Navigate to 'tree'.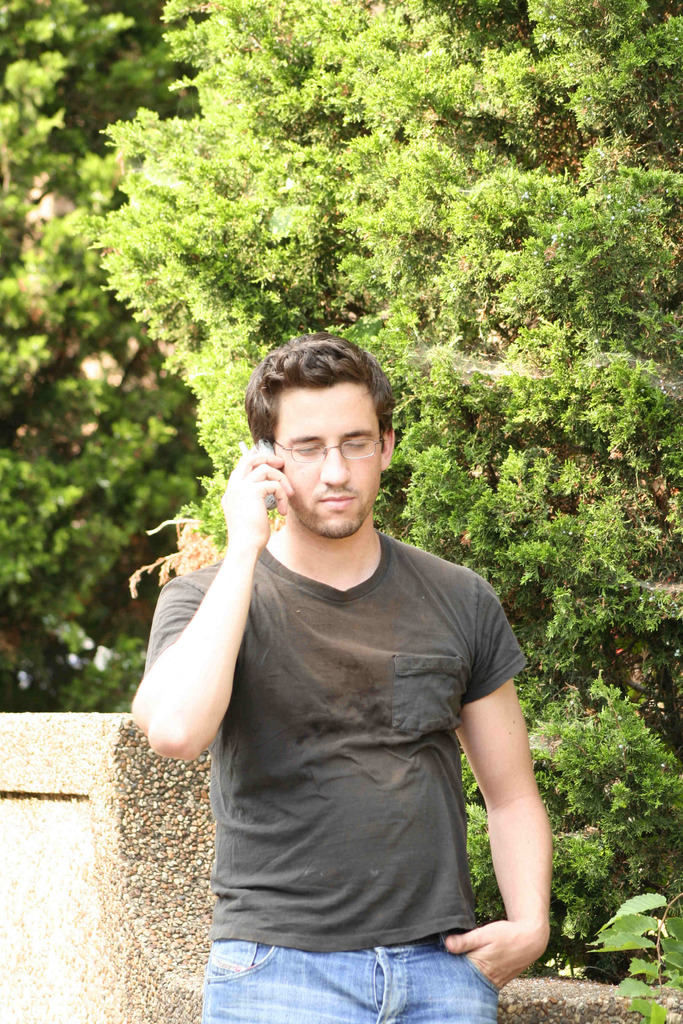
Navigation target: <box>3,4,196,707</box>.
